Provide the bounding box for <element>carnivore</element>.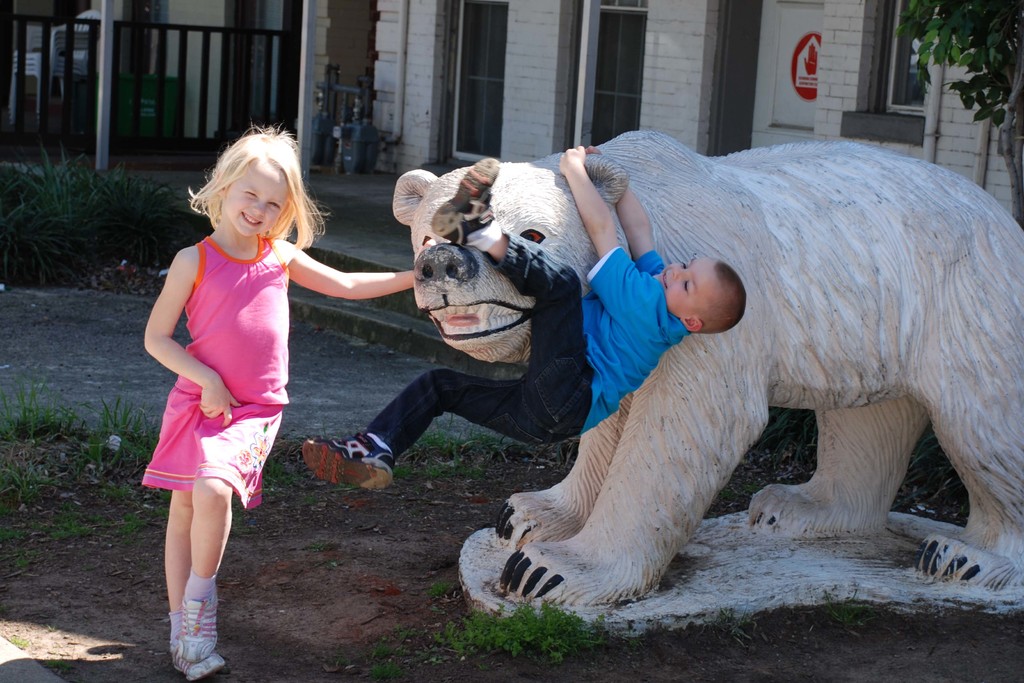
(x1=387, y1=134, x2=1023, y2=614).
